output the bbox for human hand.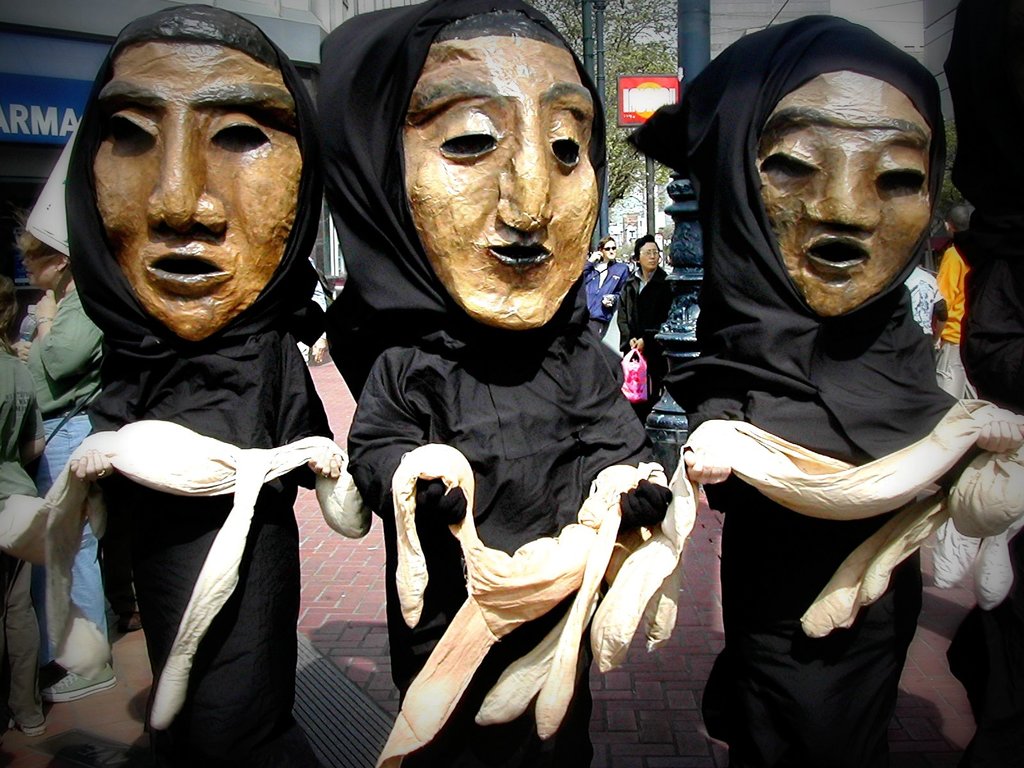
bbox=[682, 450, 733, 488].
